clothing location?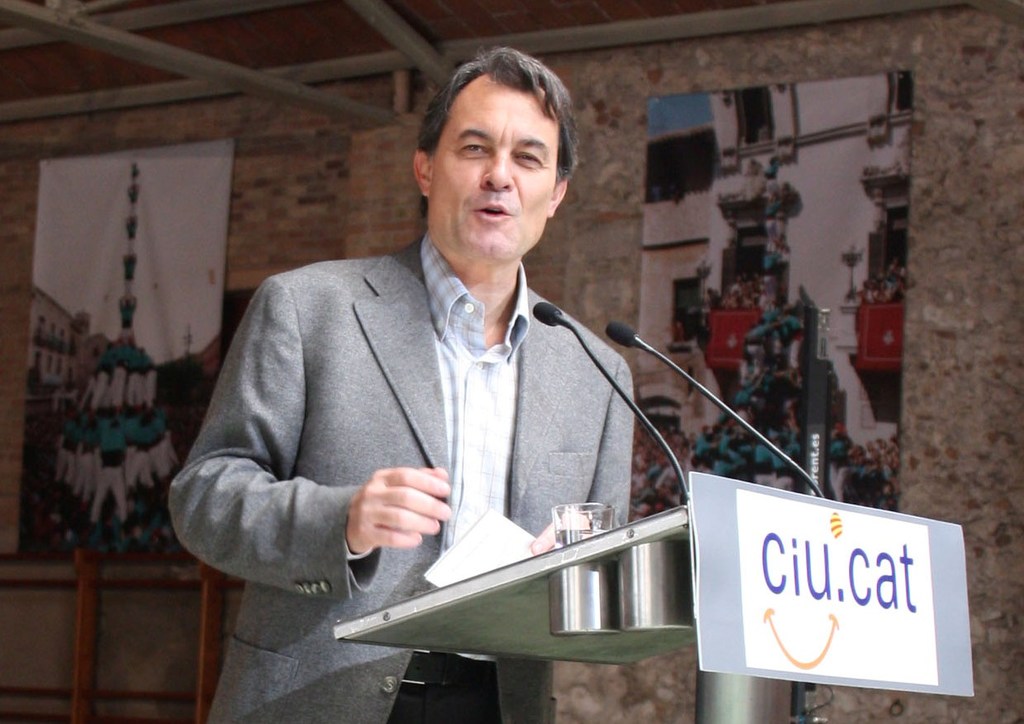
region(125, 163, 140, 185)
